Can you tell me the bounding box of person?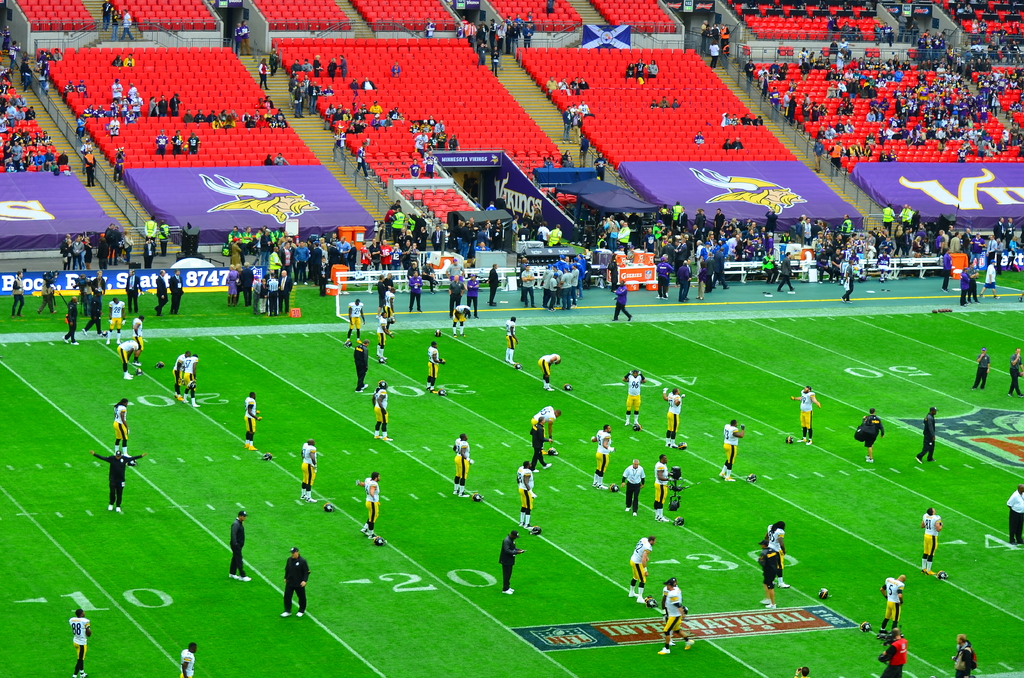
<box>123,254,144,306</box>.
